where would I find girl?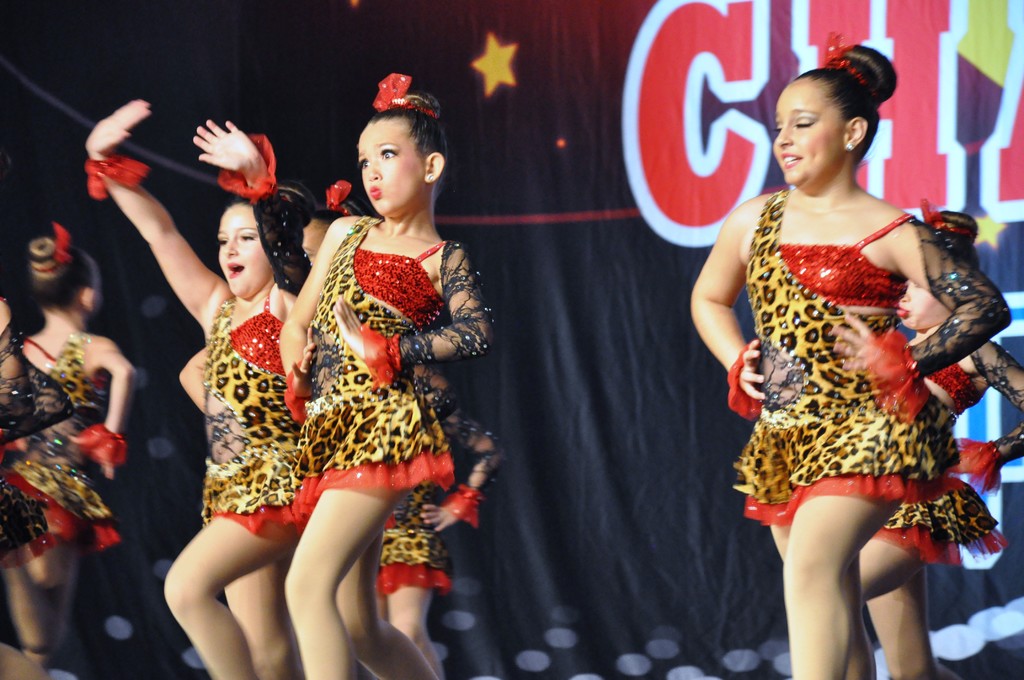
At {"left": 860, "top": 199, "right": 1023, "bottom": 679}.
